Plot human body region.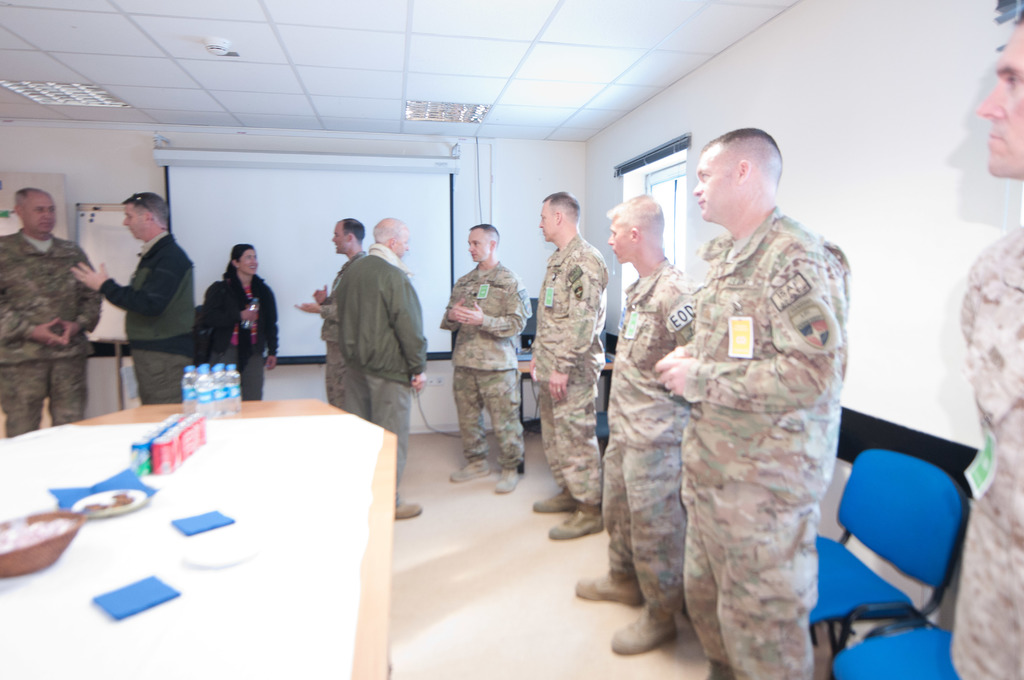
Plotted at (292,245,362,407).
